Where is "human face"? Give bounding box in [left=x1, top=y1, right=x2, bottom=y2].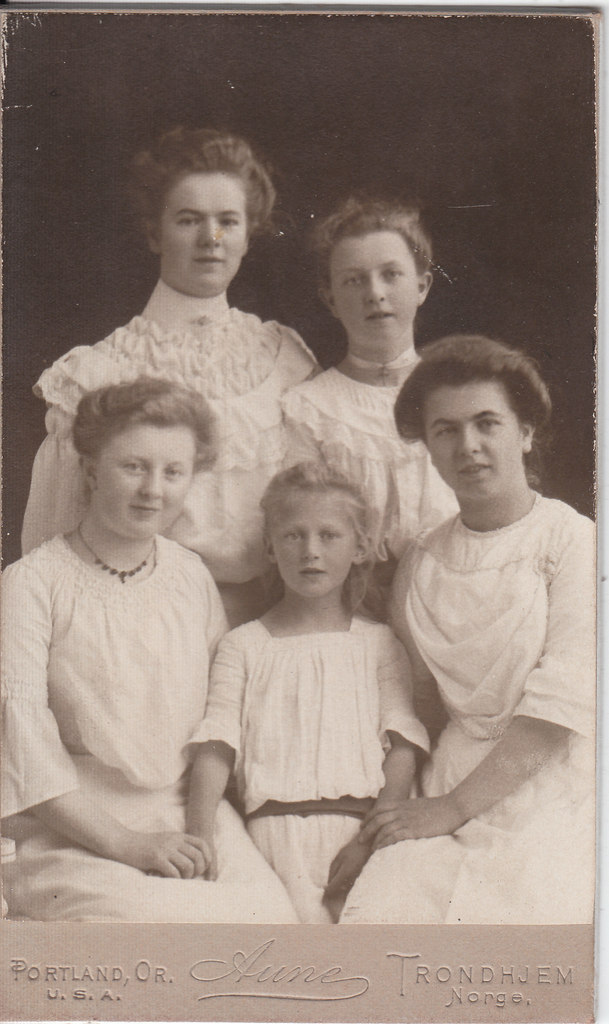
[left=96, top=420, right=199, bottom=541].
